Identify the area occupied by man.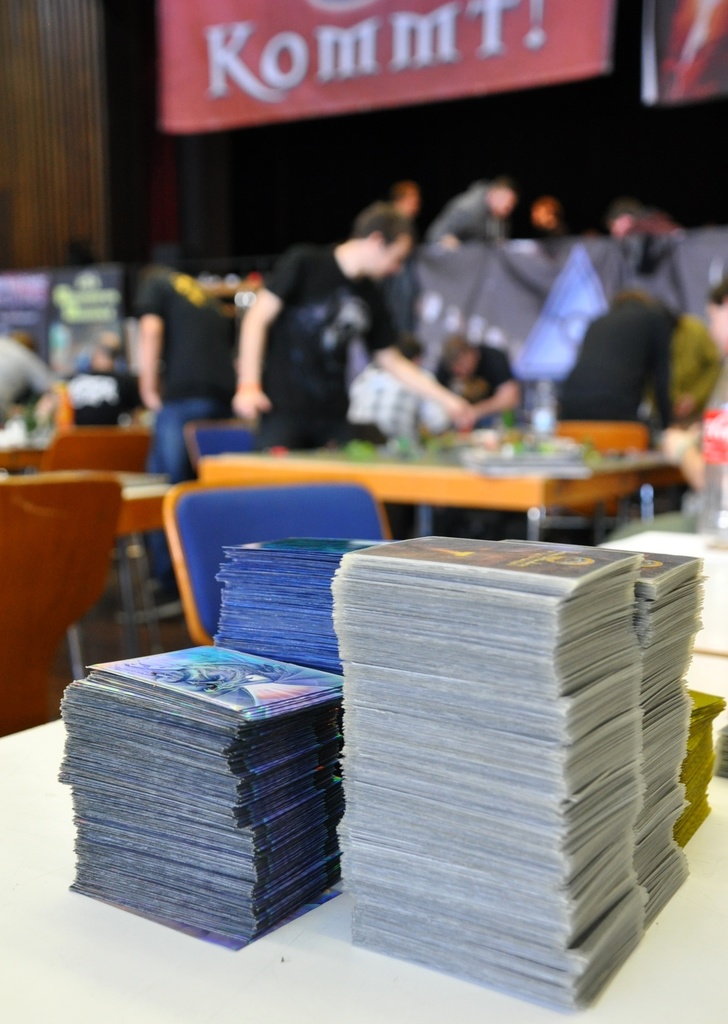
Area: region(123, 236, 232, 481).
